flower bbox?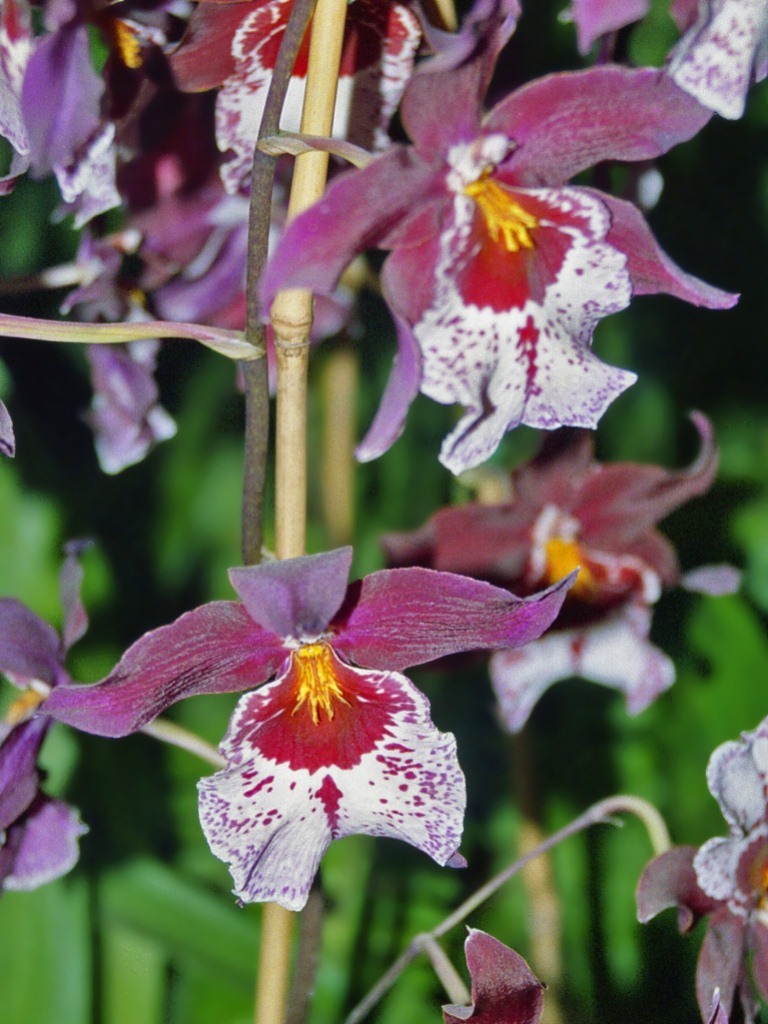
442 929 543 1023
